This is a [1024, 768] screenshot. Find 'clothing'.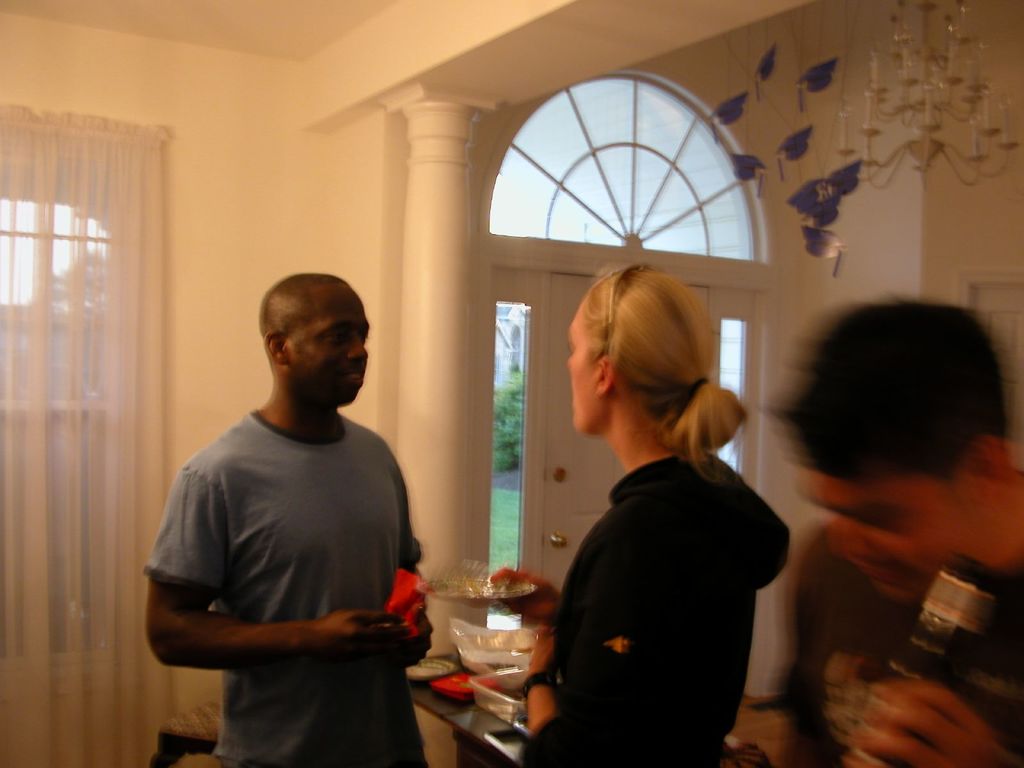
Bounding box: {"x1": 774, "y1": 515, "x2": 1023, "y2": 765}.
